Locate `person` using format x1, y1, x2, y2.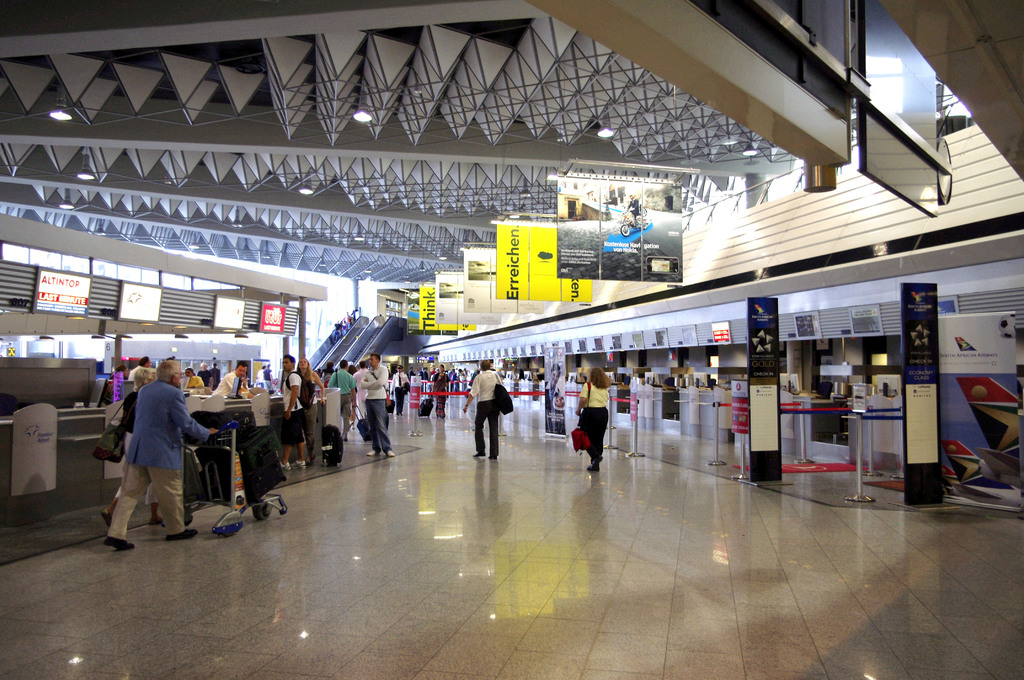
623, 193, 641, 228.
